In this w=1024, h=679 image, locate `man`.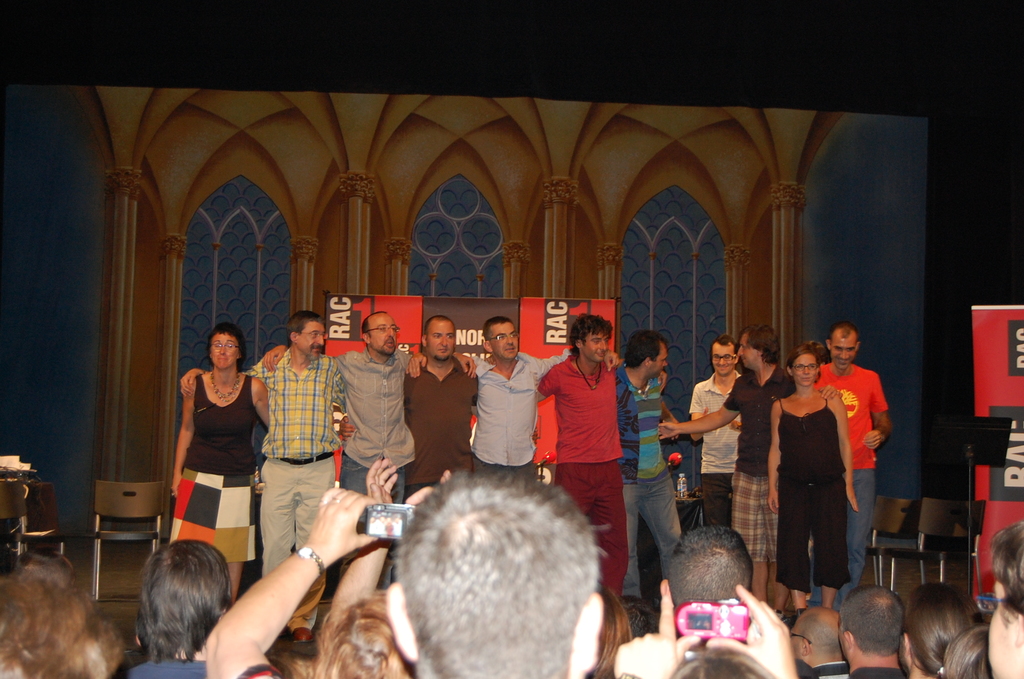
Bounding box: 659, 325, 794, 610.
